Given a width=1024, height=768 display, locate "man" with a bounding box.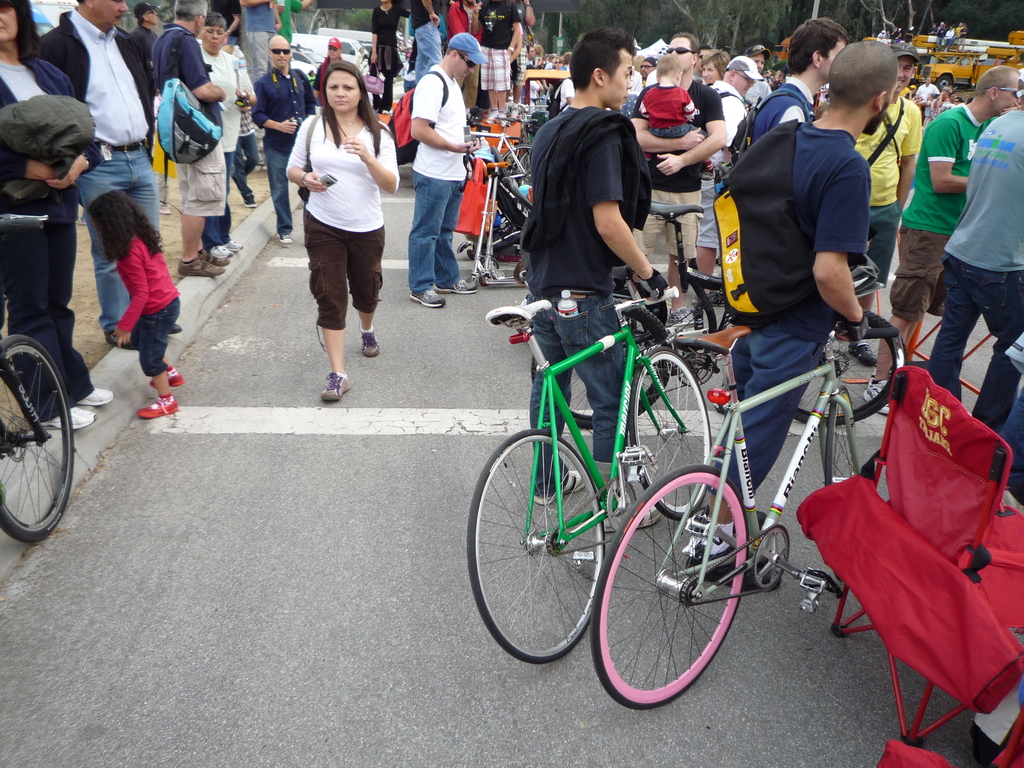
Located: select_region(40, 0, 183, 349).
